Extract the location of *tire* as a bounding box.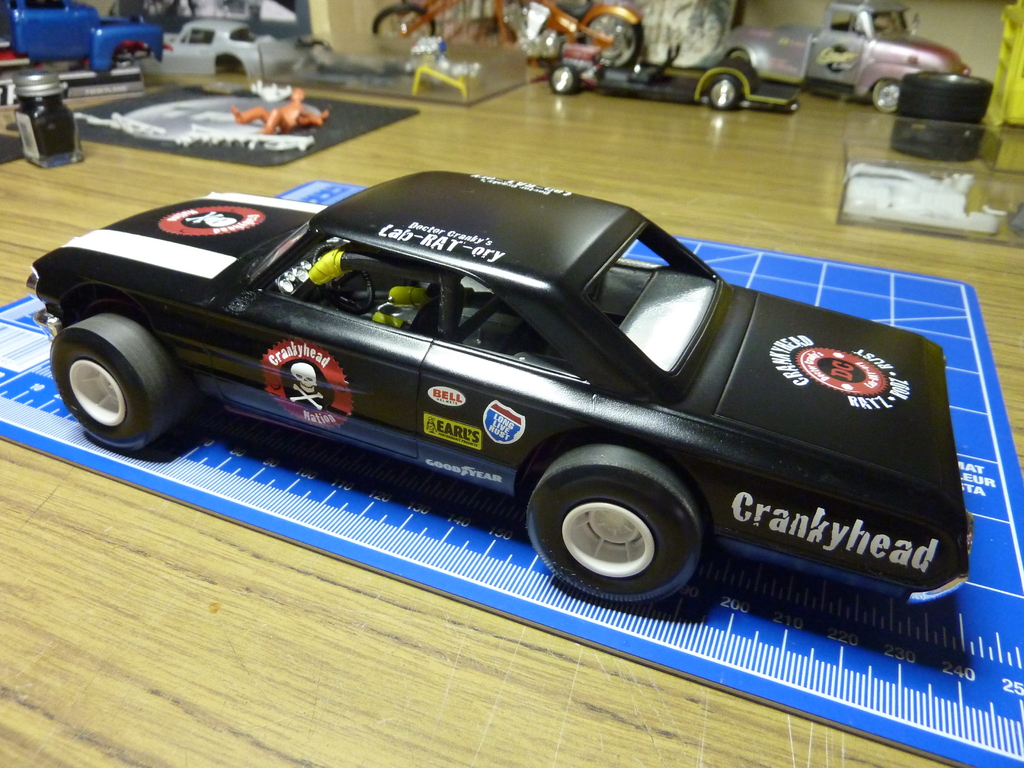
x1=872 y1=78 x2=901 y2=111.
